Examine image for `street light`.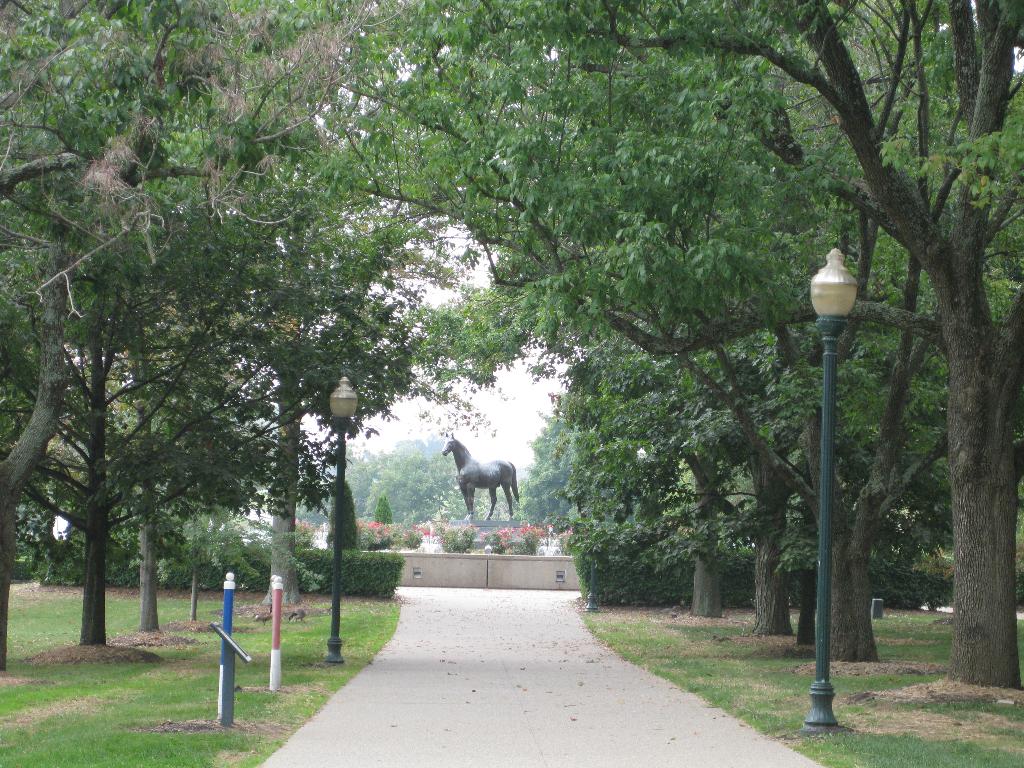
Examination result: <region>807, 242, 855, 730</region>.
